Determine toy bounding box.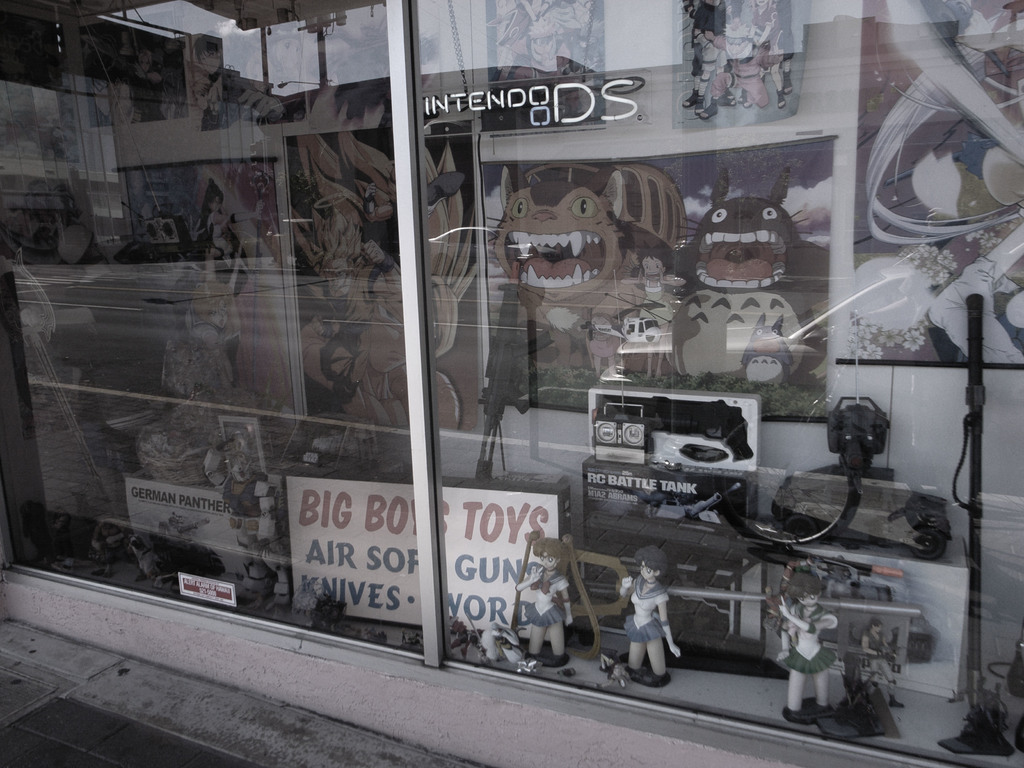
Determined: x1=618 y1=539 x2=689 y2=680.
